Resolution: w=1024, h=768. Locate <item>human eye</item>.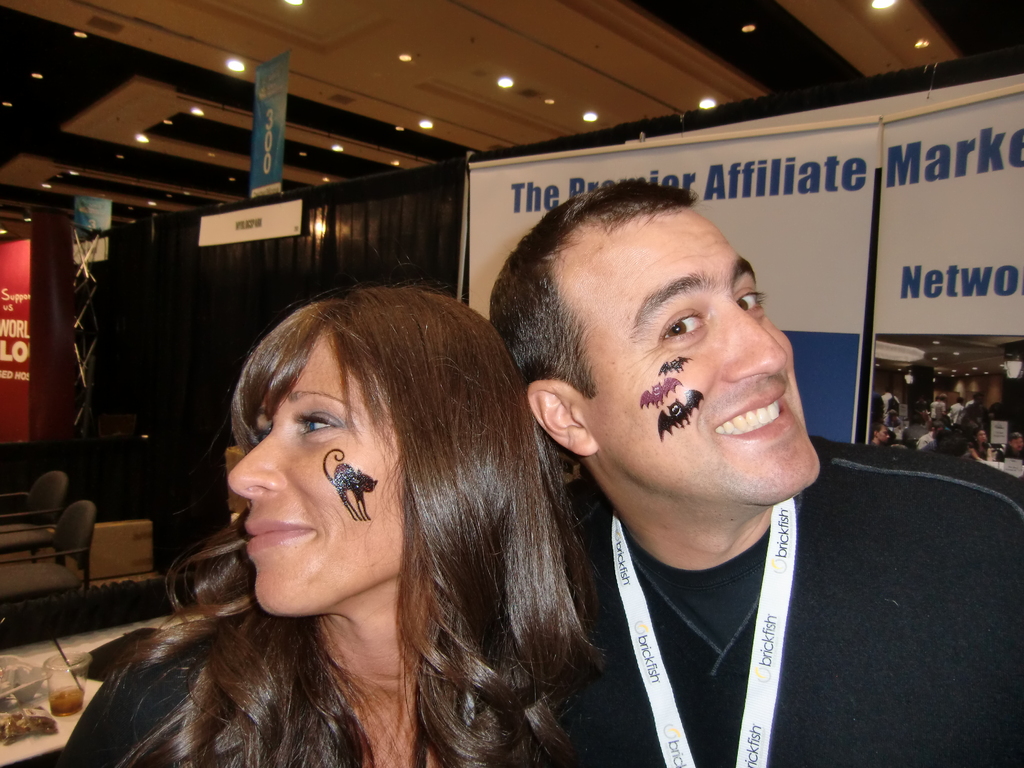
rect(650, 294, 708, 346).
